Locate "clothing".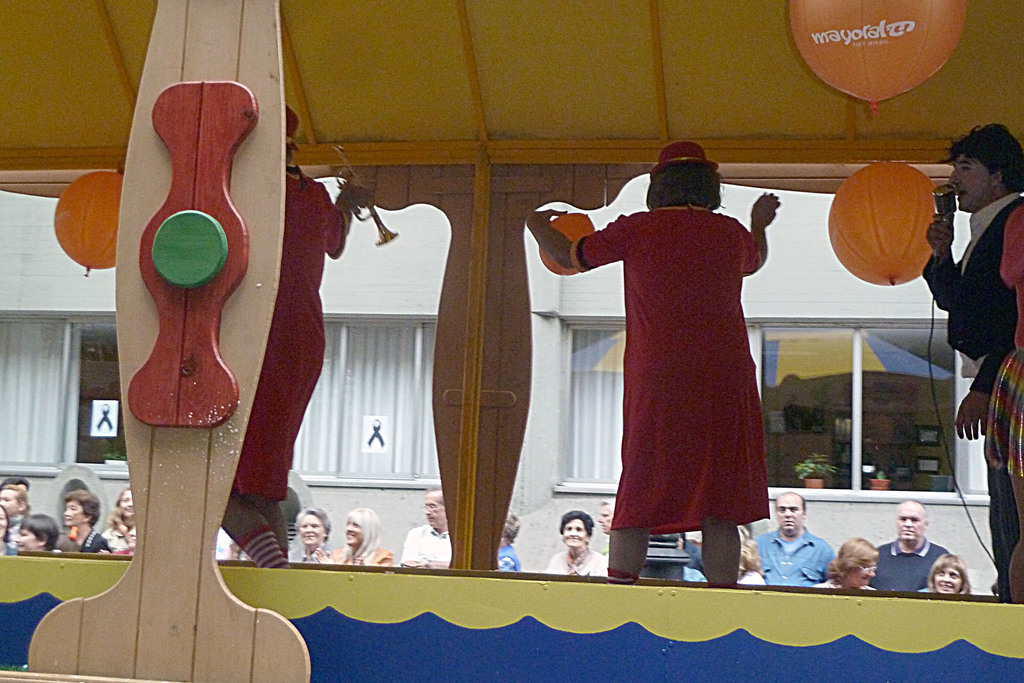
Bounding box: <bbox>890, 541, 963, 587</bbox>.
